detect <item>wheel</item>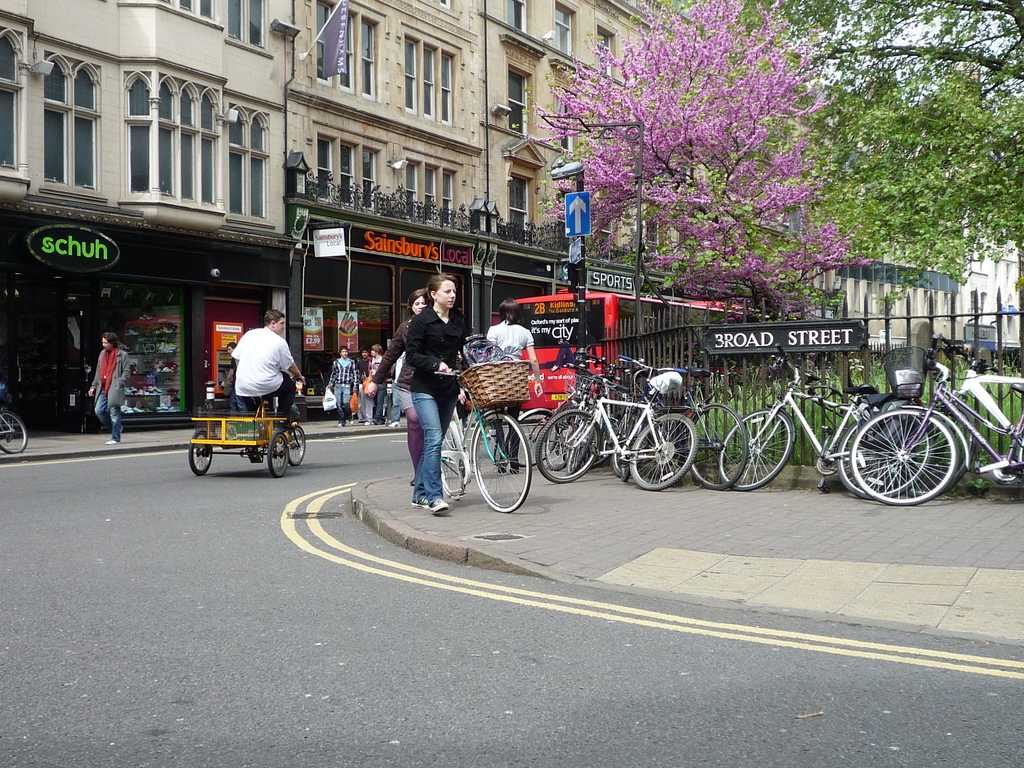
<box>472,413,531,515</box>
